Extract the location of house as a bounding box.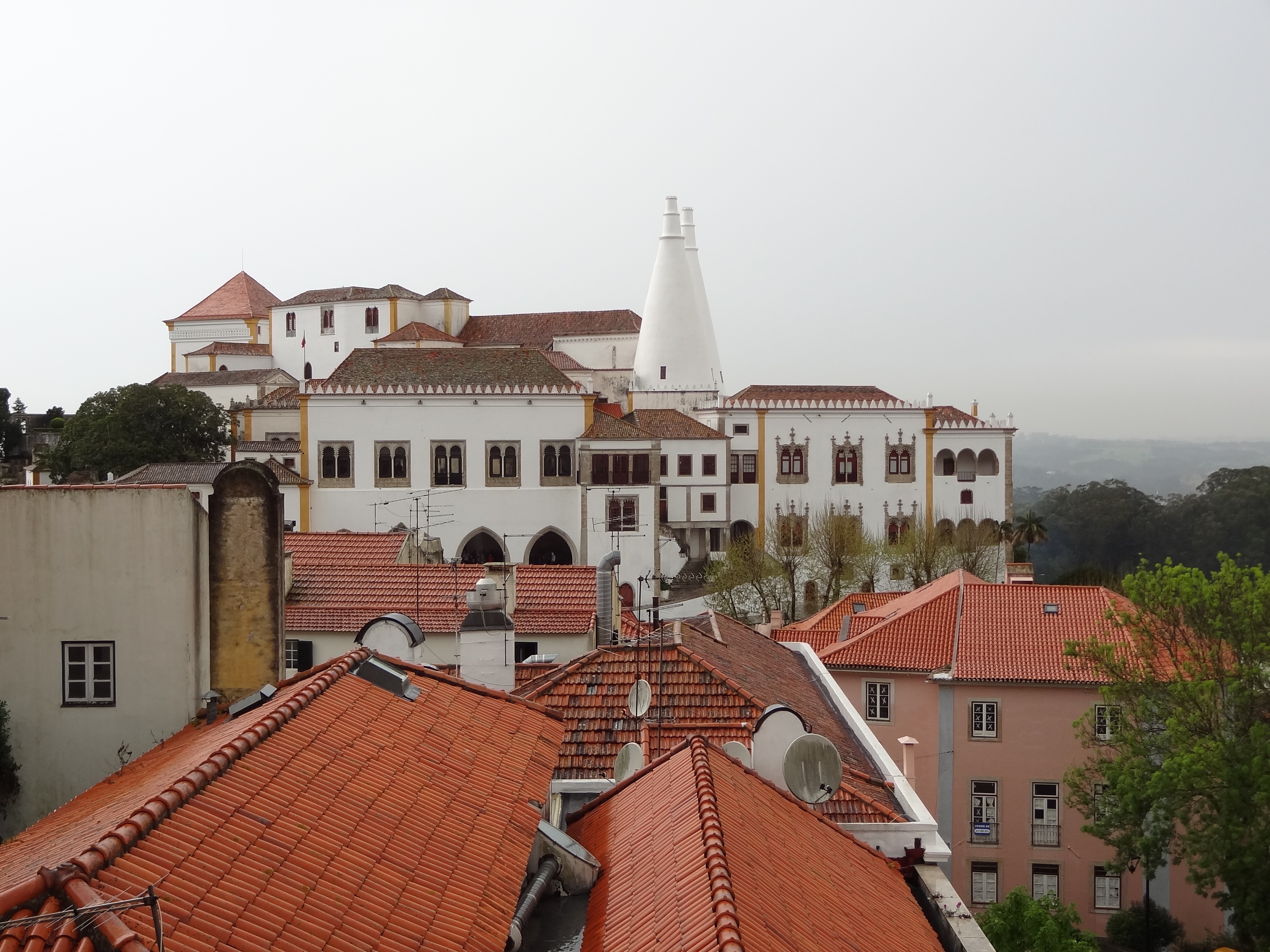
(x1=275, y1=196, x2=420, y2=311).
